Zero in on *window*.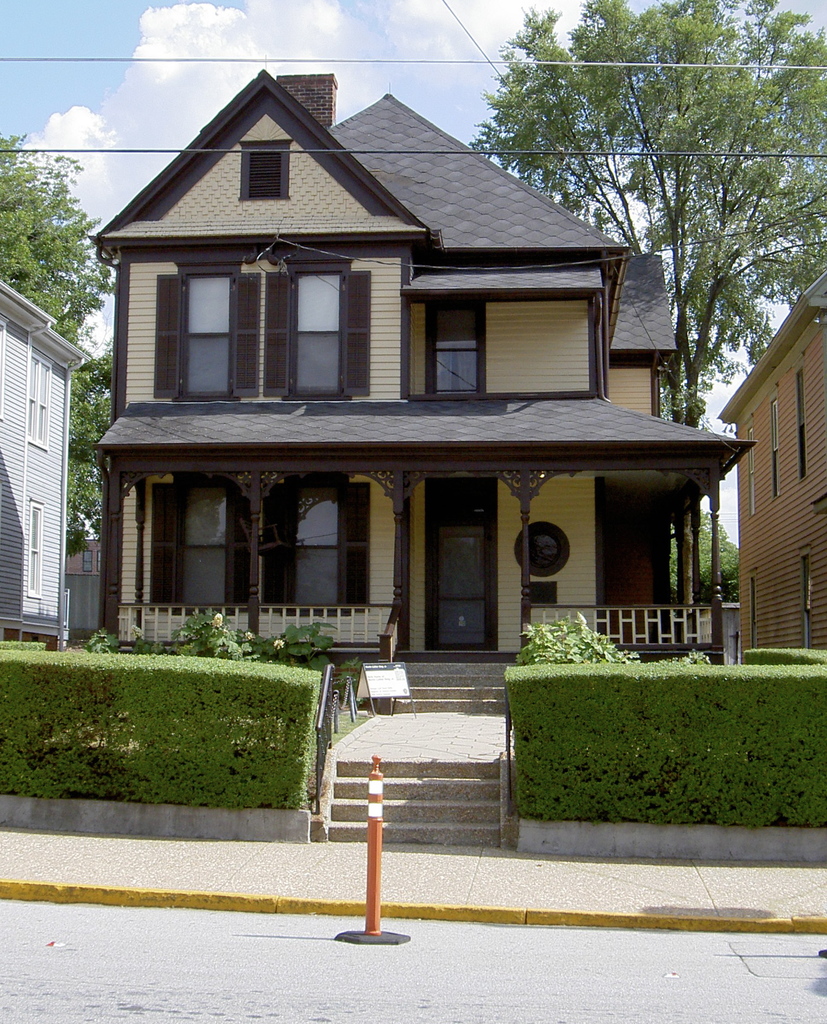
Zeroed in: Rect(178, 273, 234, 406).
